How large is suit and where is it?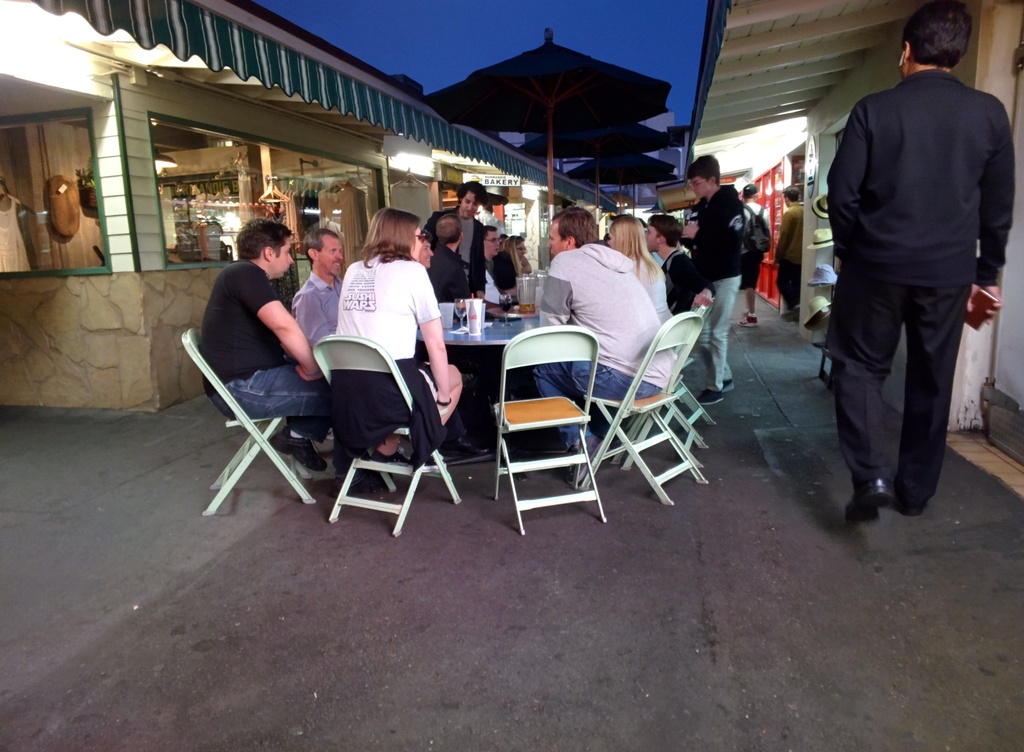
Bounding box: [x1=820, y1=46, x2=996, y2=543].
